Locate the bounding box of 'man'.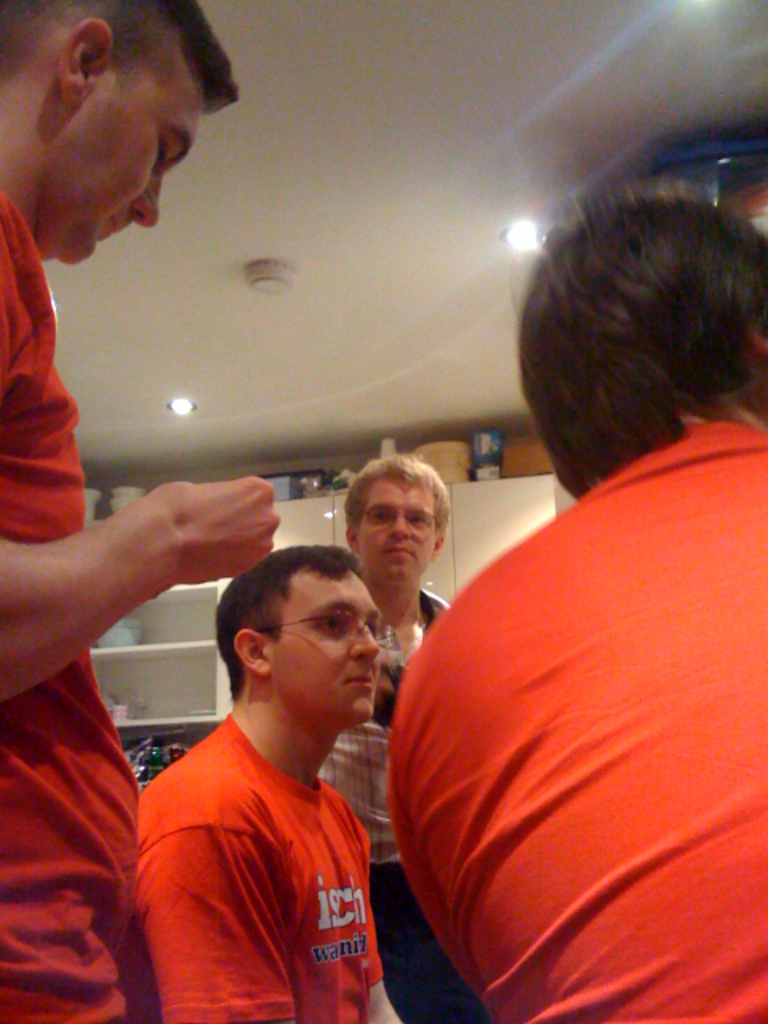
Bounding box: {"left": 387, "top": 178, "right": 766, "bottom": 1022}.
